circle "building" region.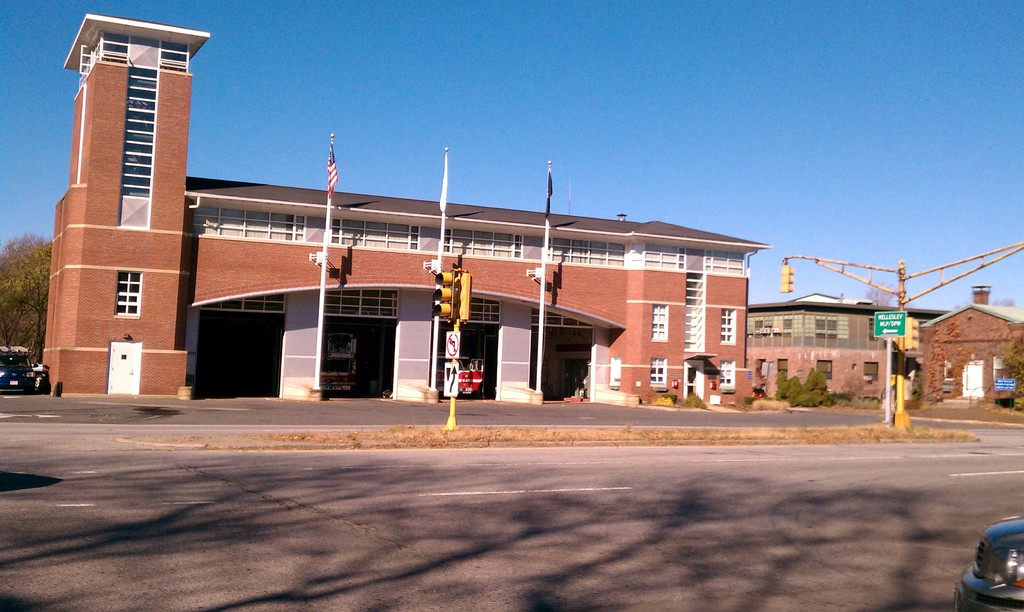
Region: bbox=[748, 291, 948, 393].
